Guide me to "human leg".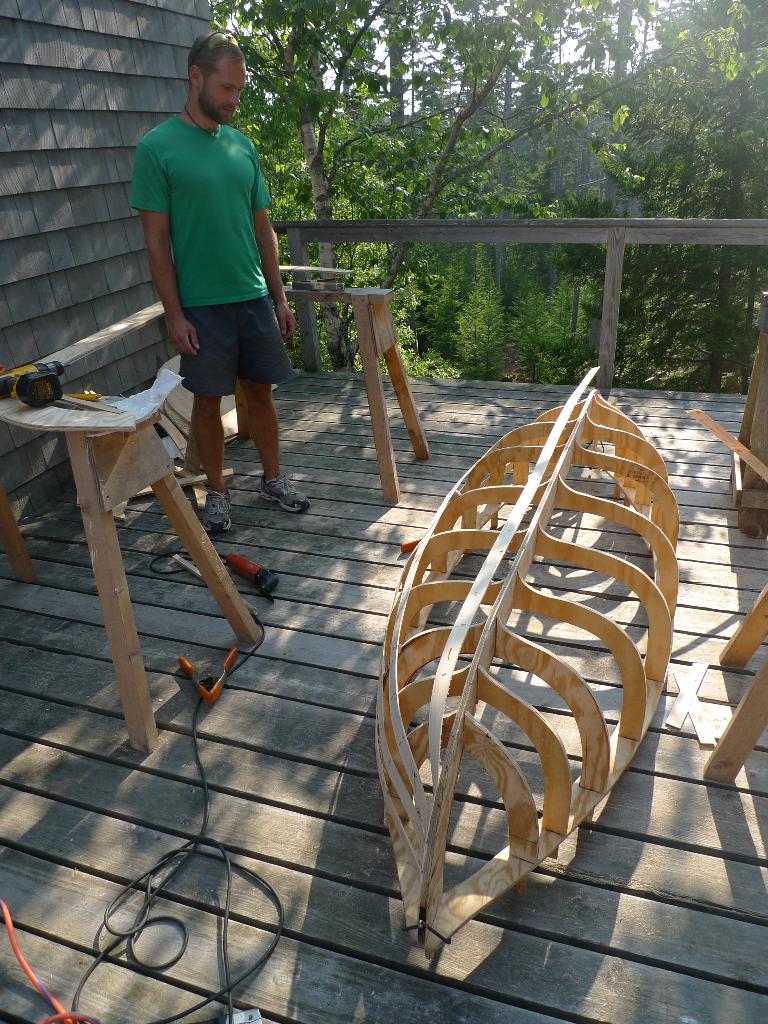
Guidance: x1=228, y1=261, x2=303, y2=513.
